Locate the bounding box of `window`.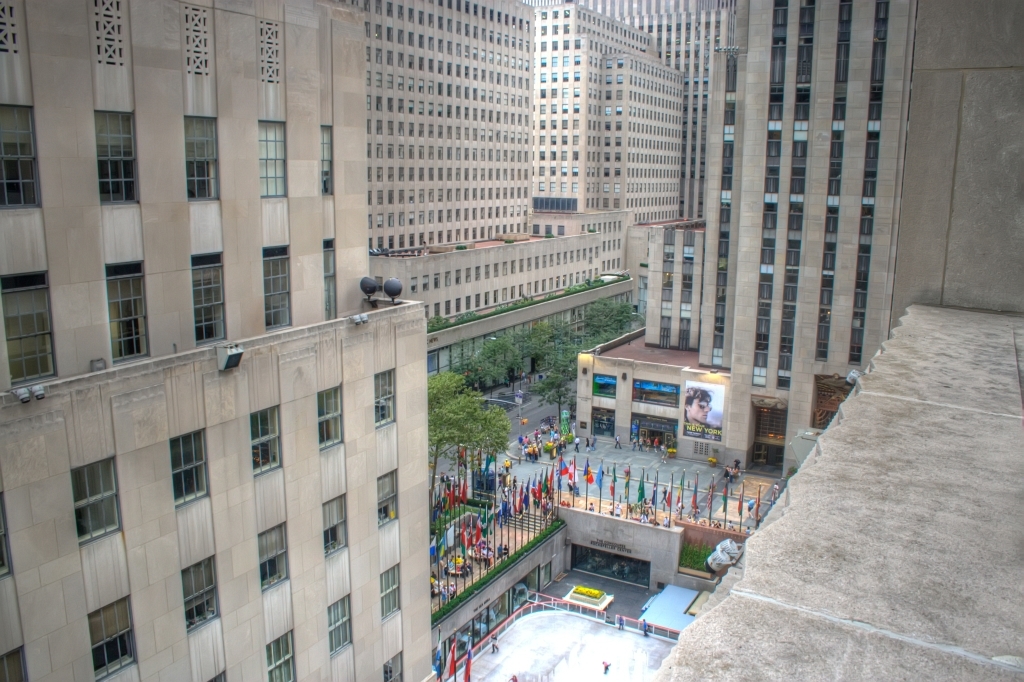
Bounding box: Rect(268, 628, 300, 676).
